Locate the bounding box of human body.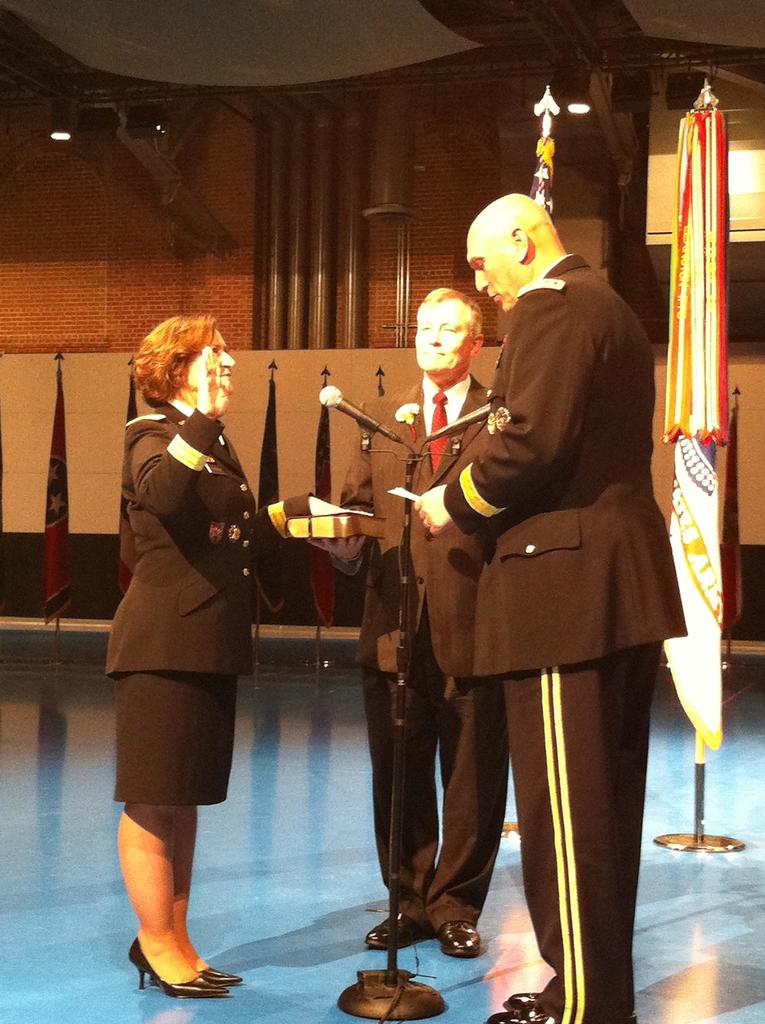
Bounding box: 113:303:275:1009.
